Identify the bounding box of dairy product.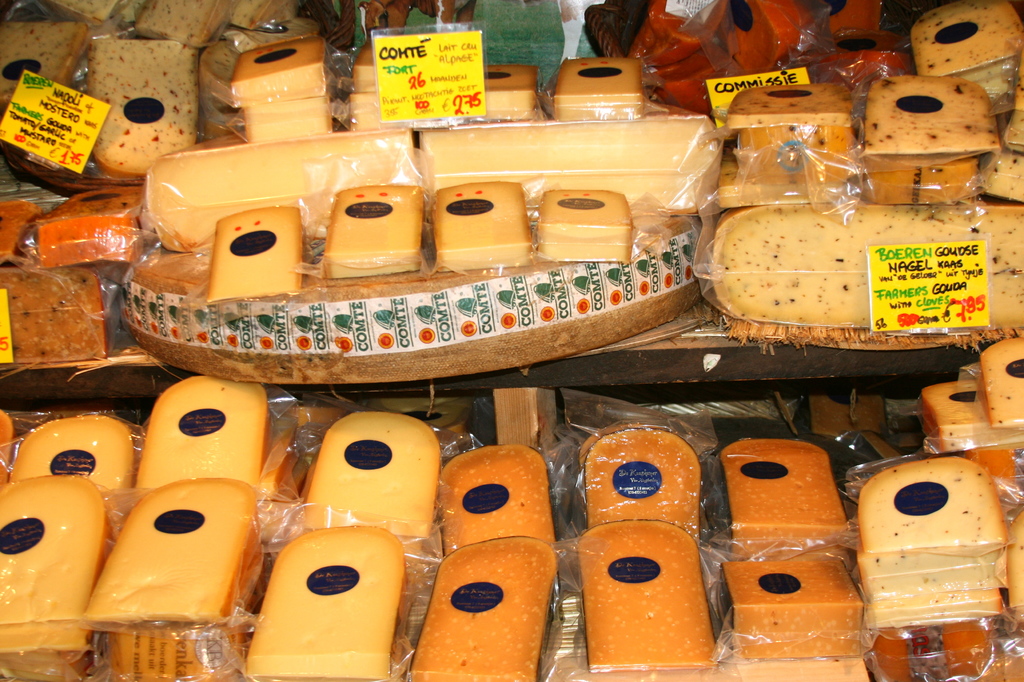
975 156 1023 198.
